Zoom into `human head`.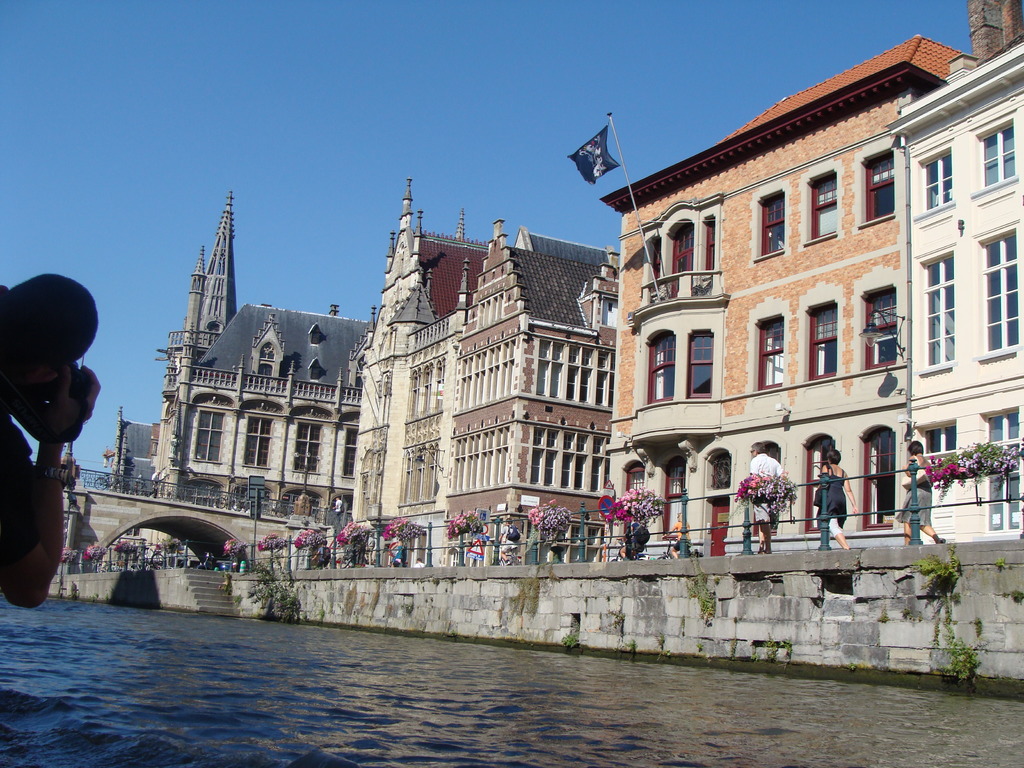
Zoom target: box(504, 516, 513, 524).
